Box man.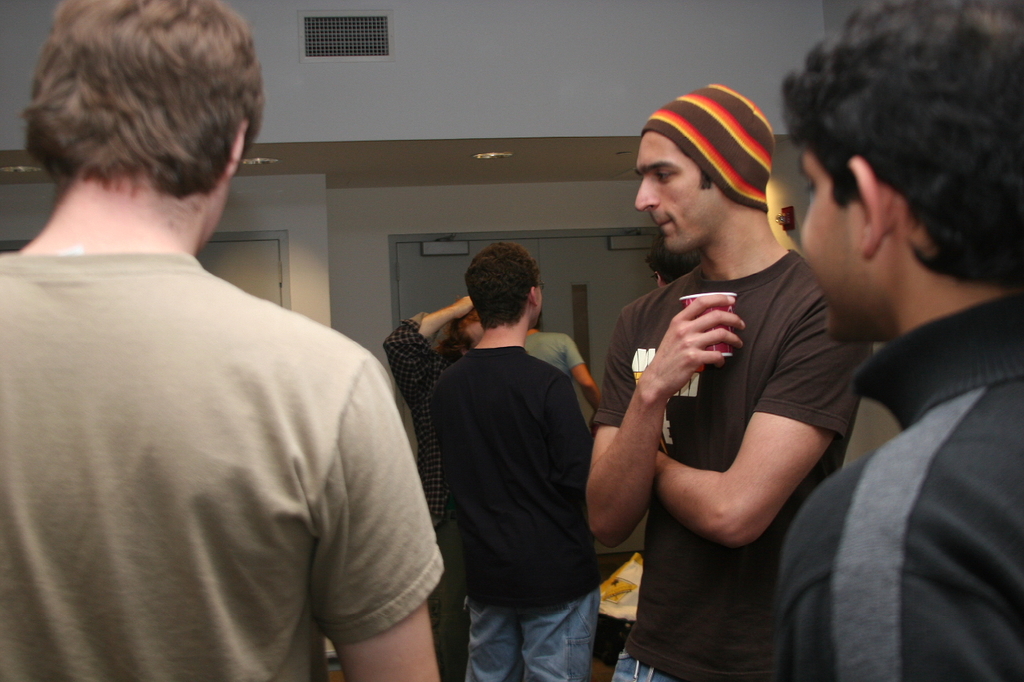
BBox(774, 0, 1023, 681).
